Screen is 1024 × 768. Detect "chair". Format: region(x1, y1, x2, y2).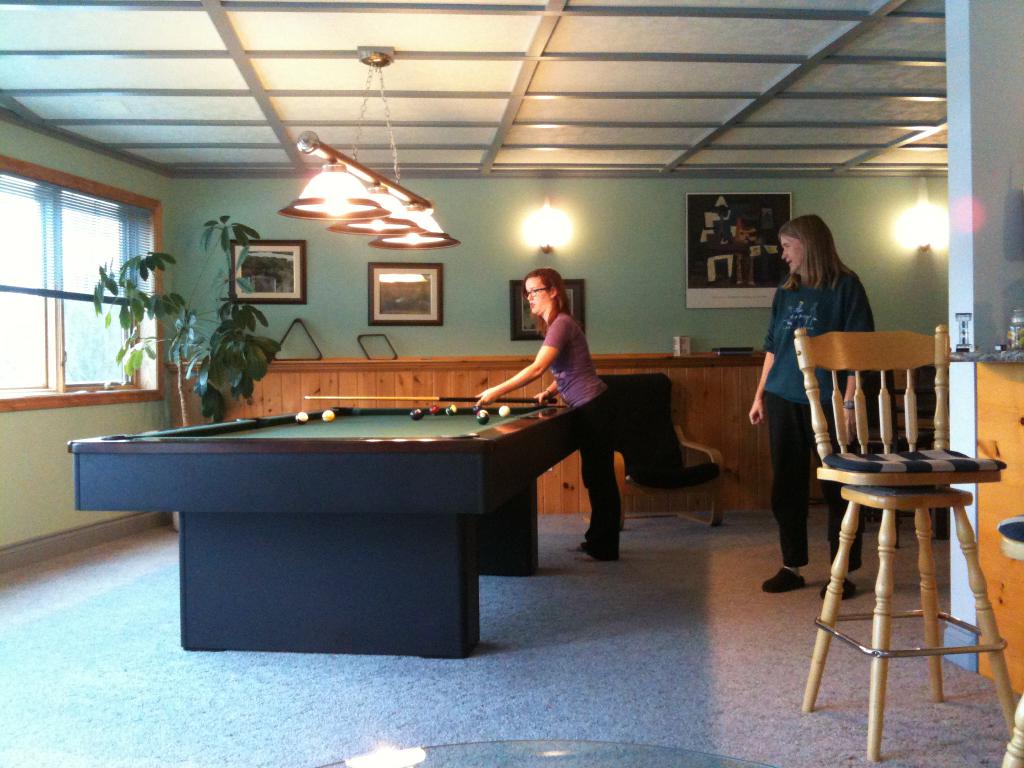
region(785, 302, 1016, 749).
